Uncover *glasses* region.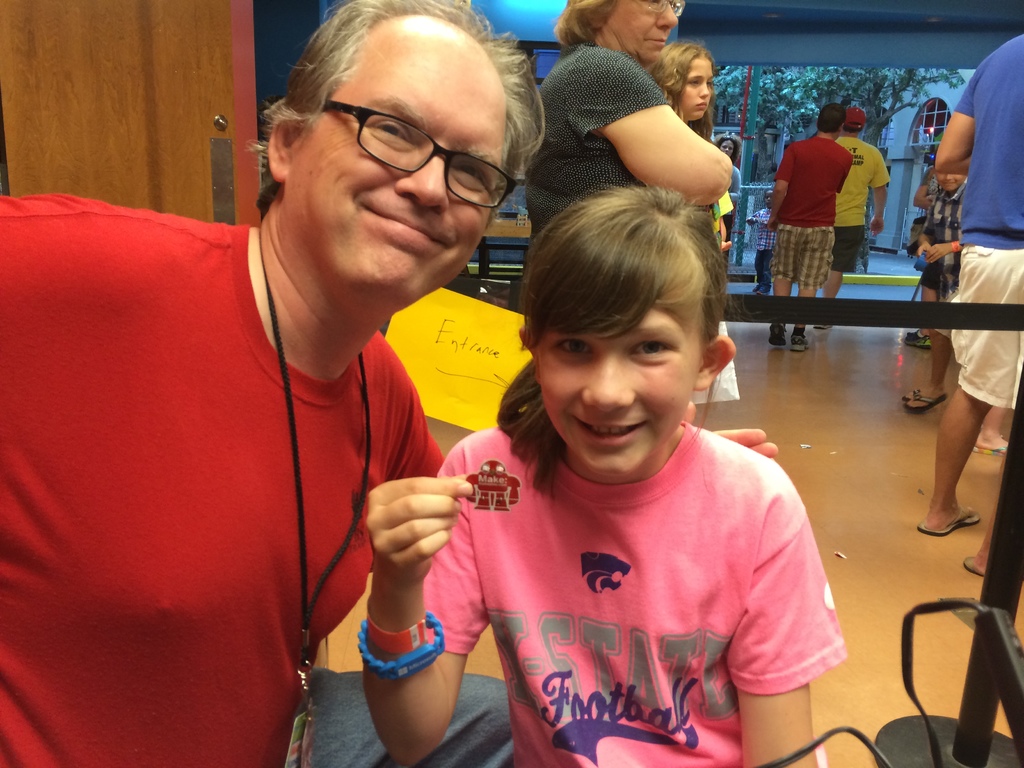
Uncovered: 280,99,526,190.
